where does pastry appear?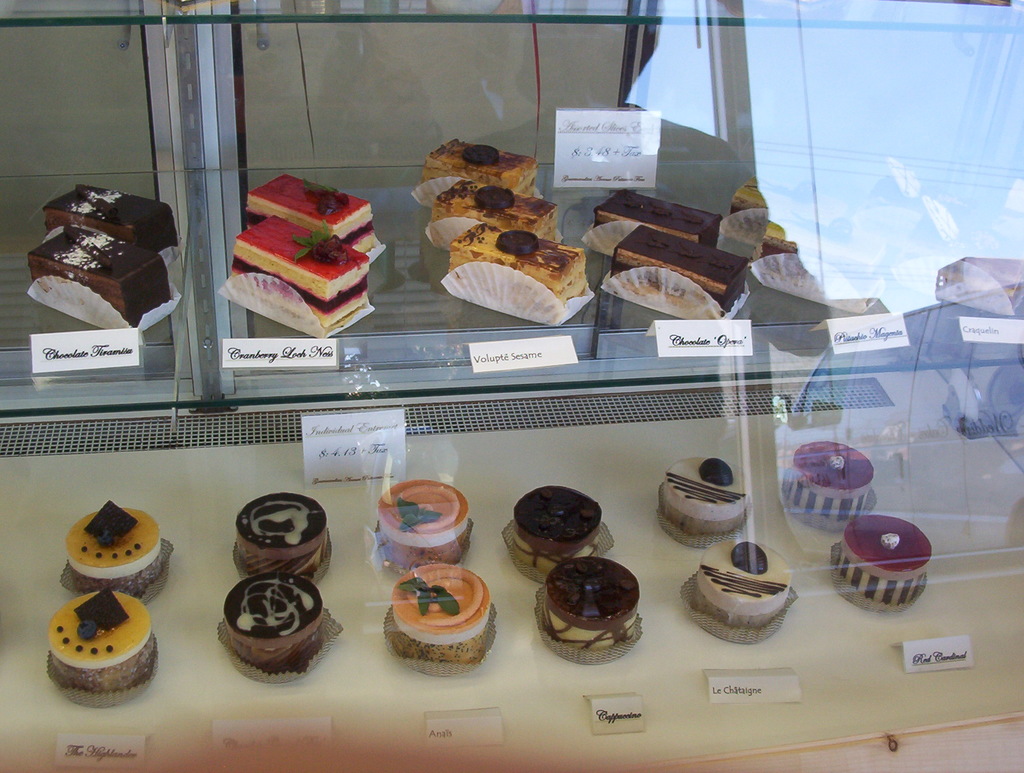
Appears at 388 564 494 665.
